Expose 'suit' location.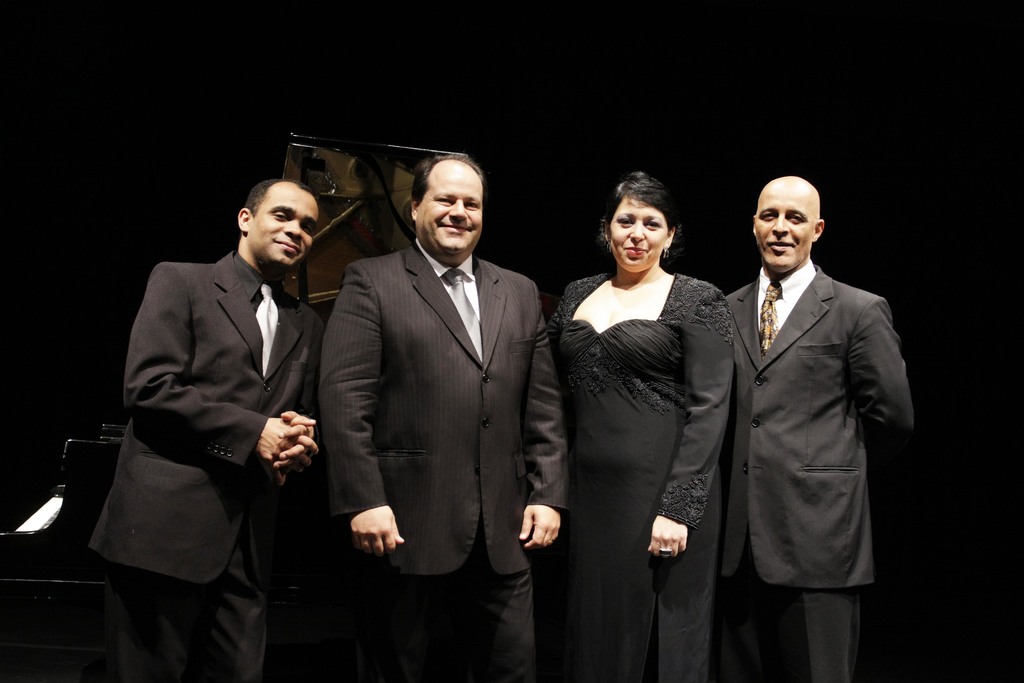
Exposed at (left=723, top=261, right=915, bottom=682).
